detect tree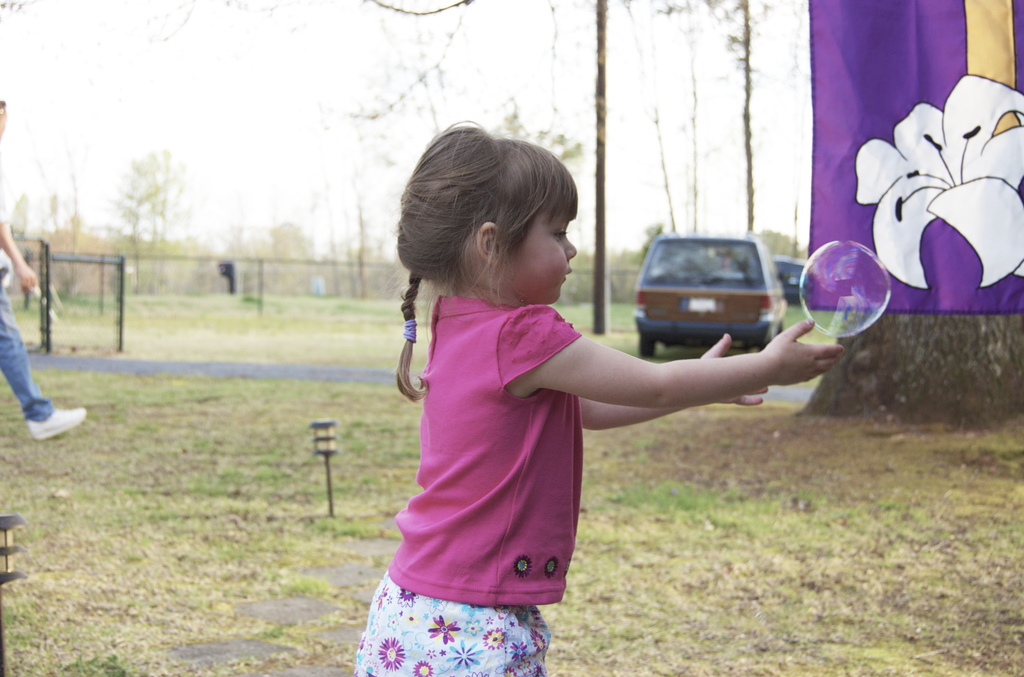
[left=111, top=143, right=187, bottom=289]
